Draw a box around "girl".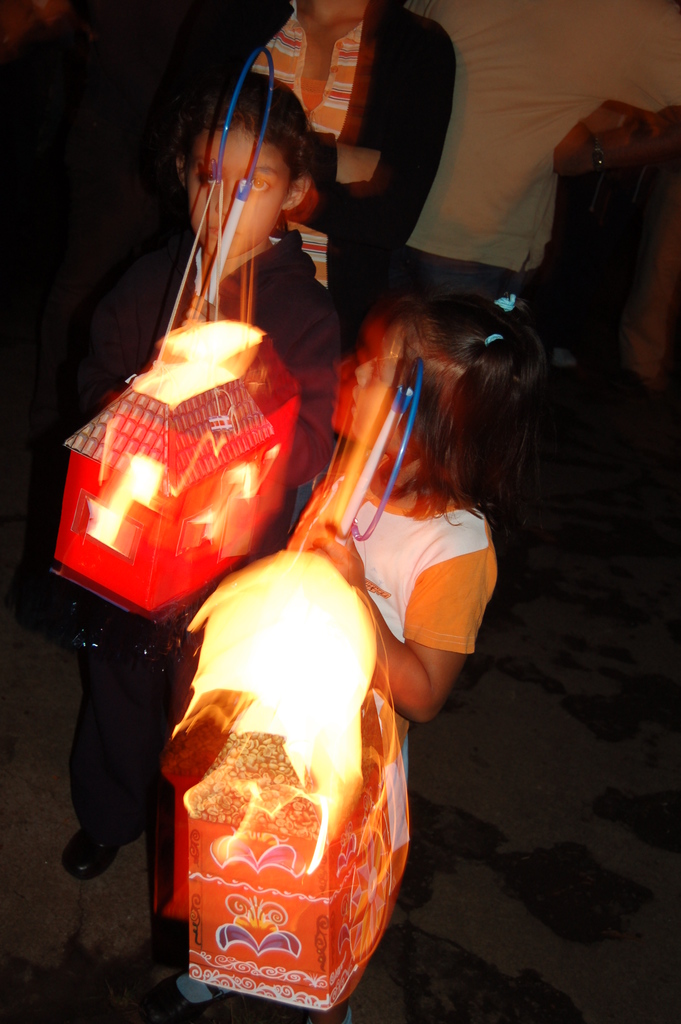
Rect(60, 62, 349, 879).
